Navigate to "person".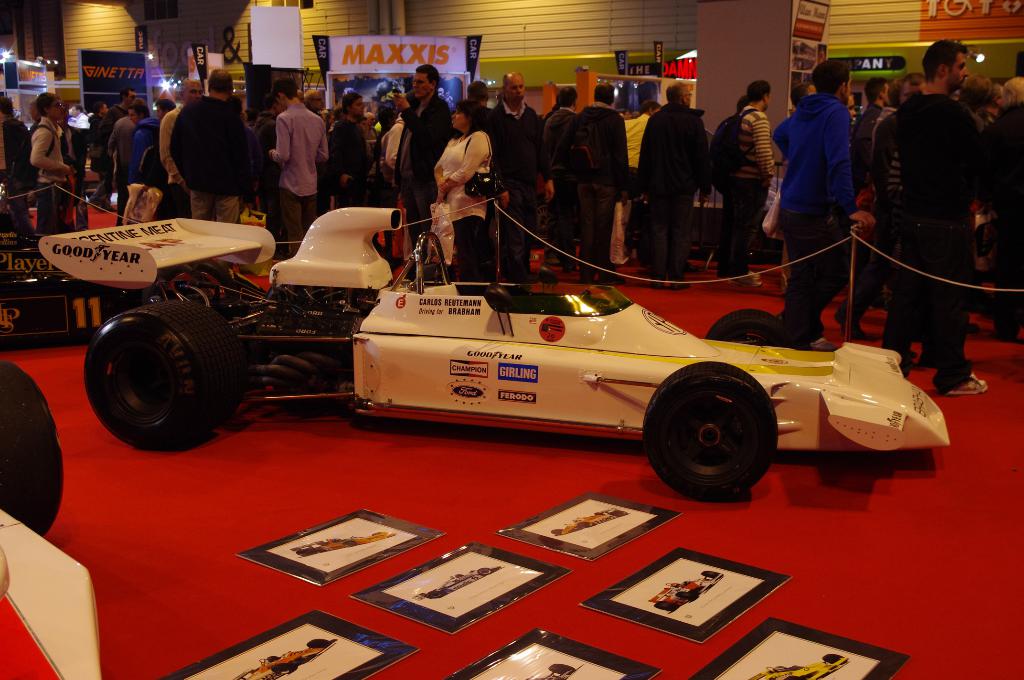
Navigation target: left=364, top=86, right=403, bottom=198.
